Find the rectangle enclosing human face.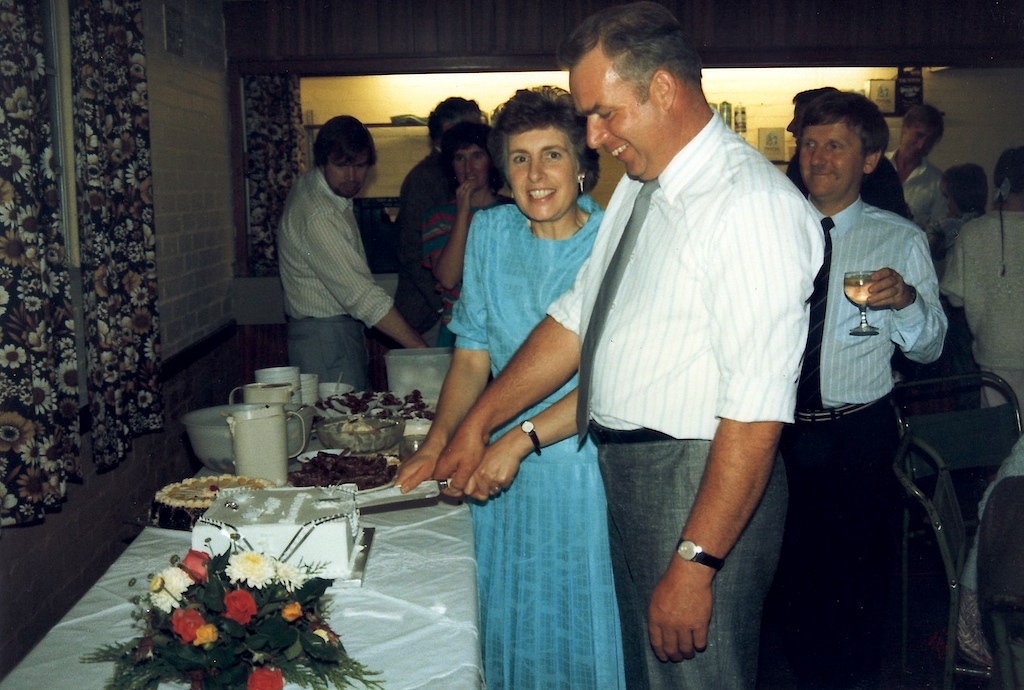
(left=507, top=128, right=579, bottom=220).
